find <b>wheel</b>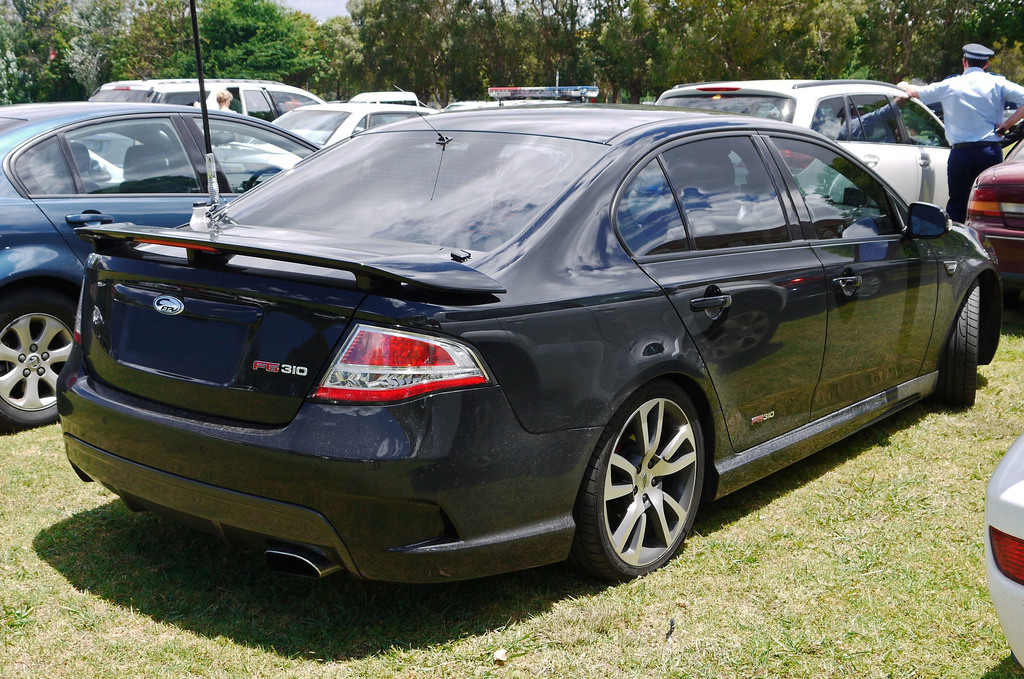
[244, 164, 285, 193]
